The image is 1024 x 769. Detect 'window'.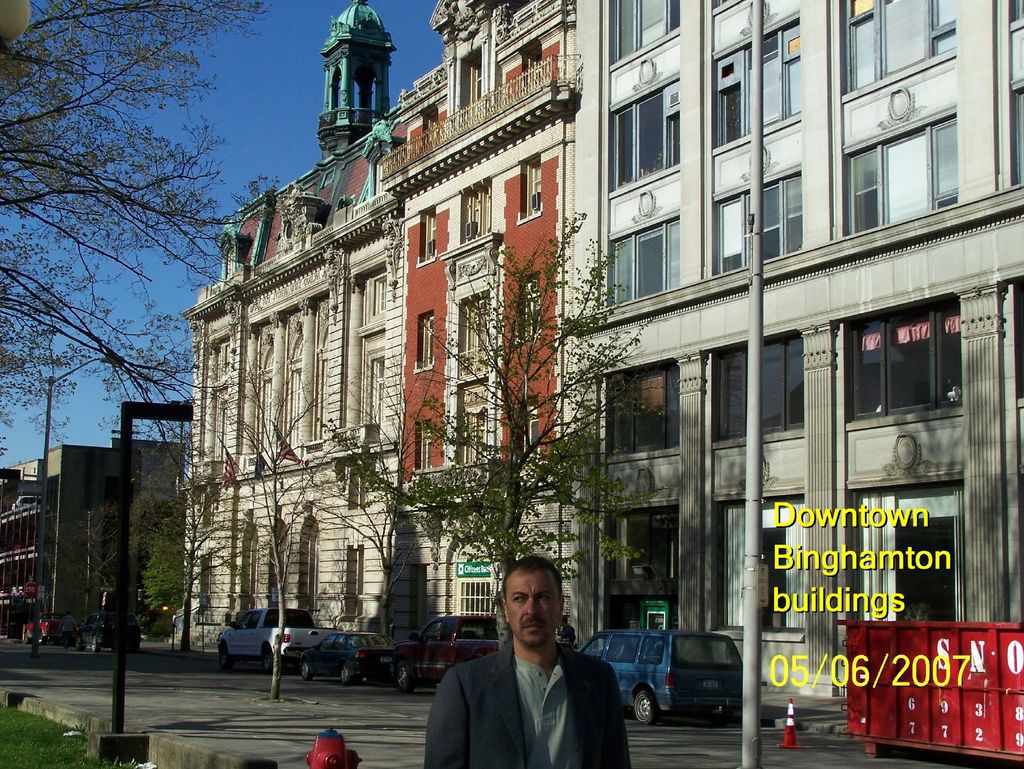
Detection: bbox=(461, 179, 493, 243).
